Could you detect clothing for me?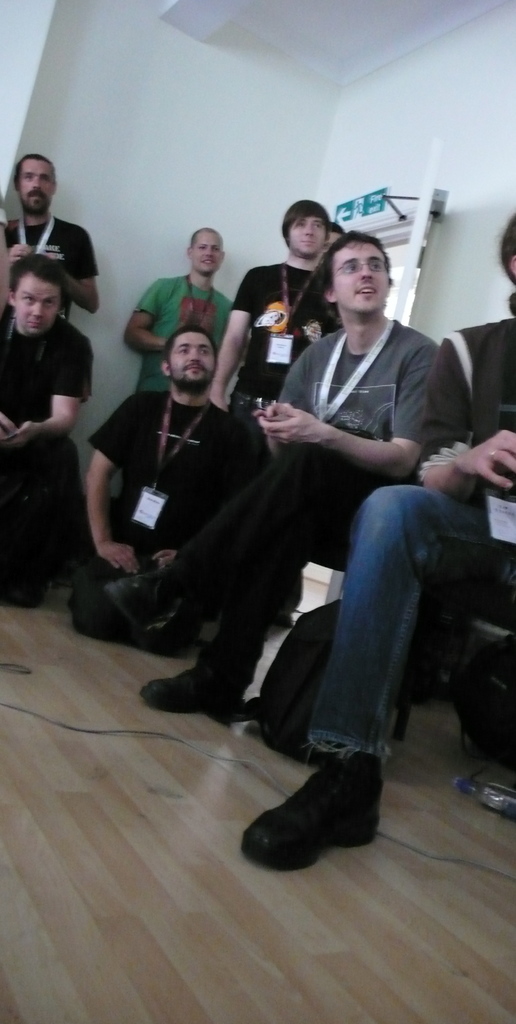
Detection result: (left=86, top=390, right=282, bottom=566).
